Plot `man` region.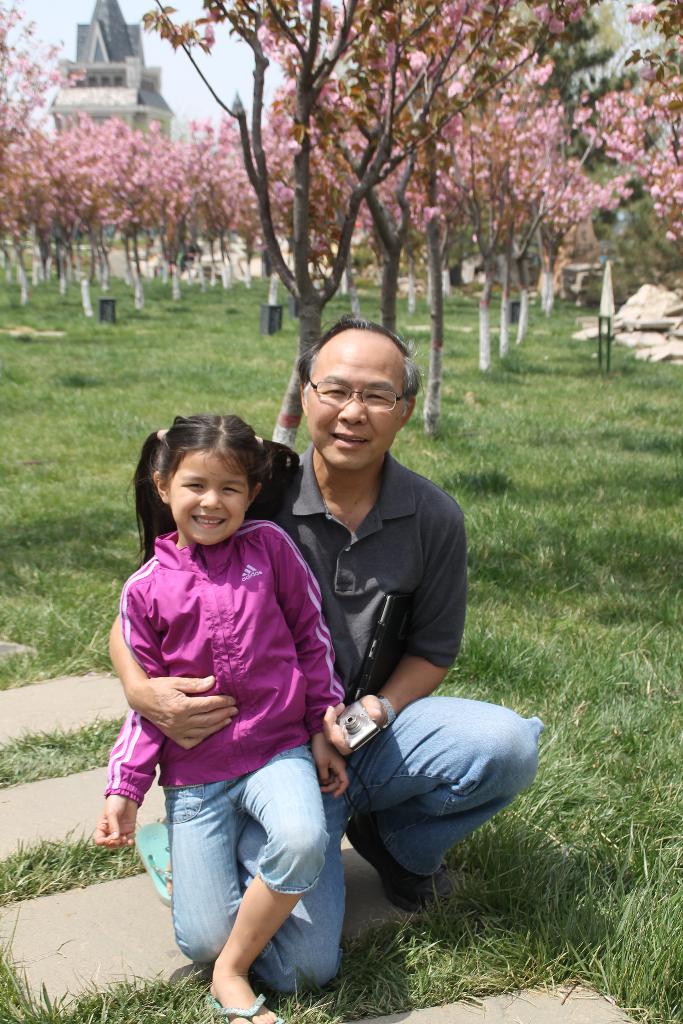
Plotted at 107, 312, 538, 993.
